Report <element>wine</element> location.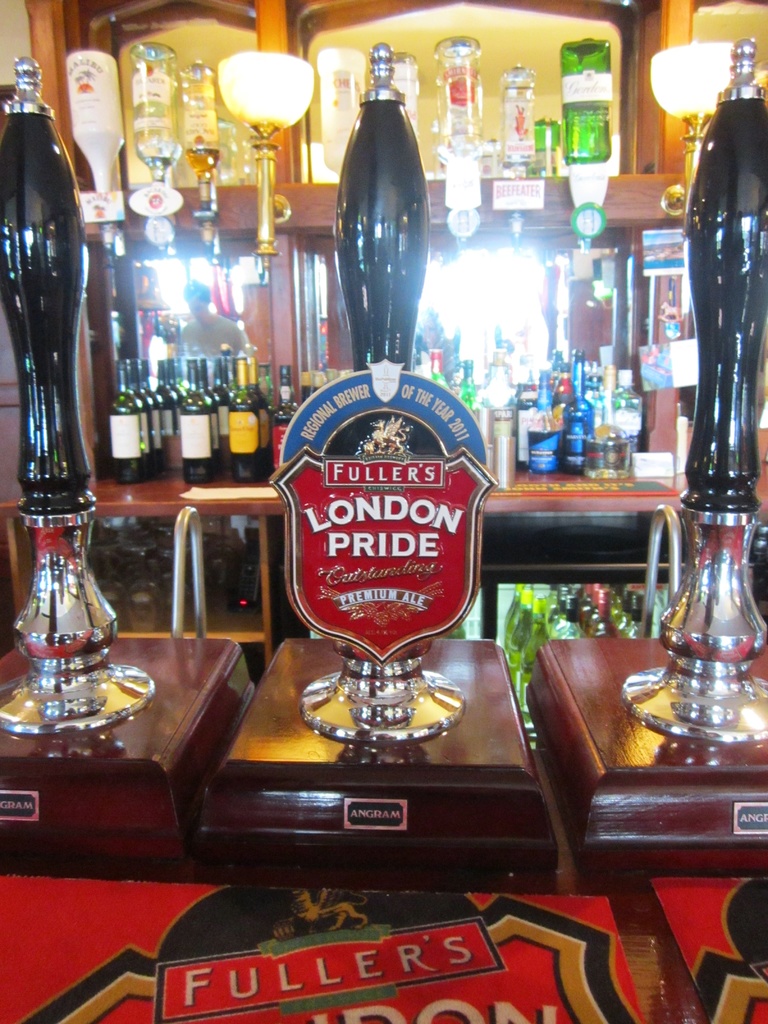
Report: [x1=254, y1=355, x2=276, y2=488].
